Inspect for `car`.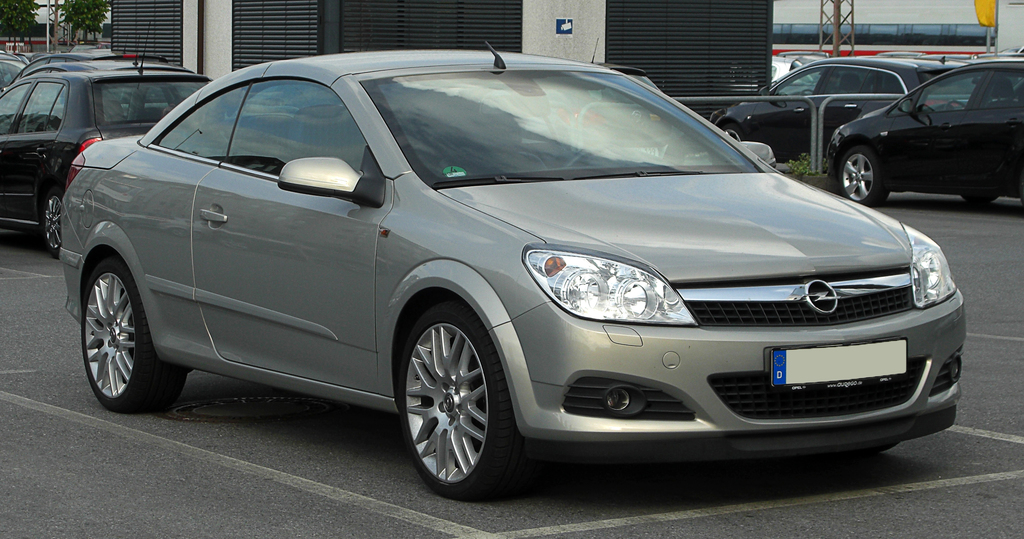
Inspection: 480,33,681,165.
